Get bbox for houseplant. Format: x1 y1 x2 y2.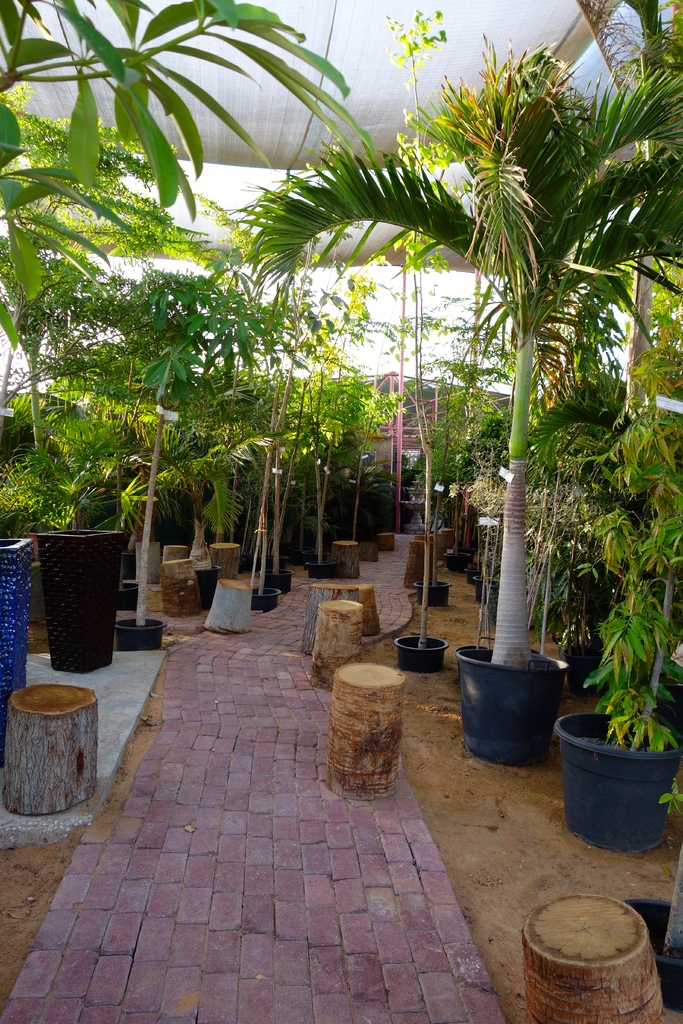
82 283 181 664.
